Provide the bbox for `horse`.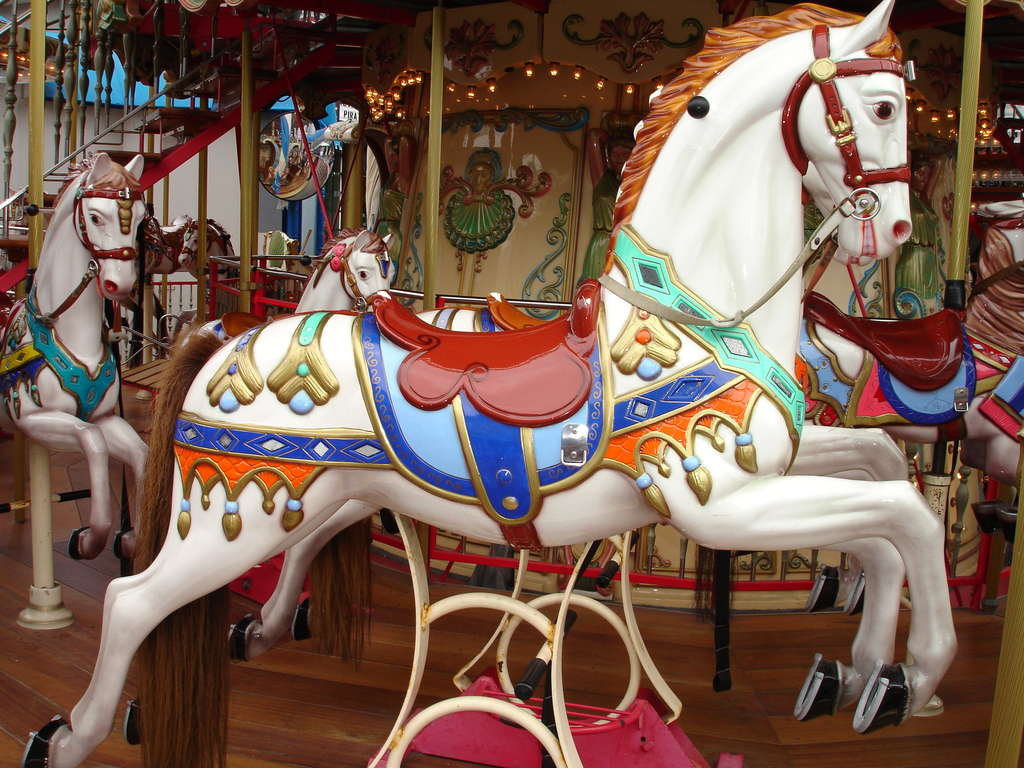
left=20, top=0, right=959, bottom=767.
